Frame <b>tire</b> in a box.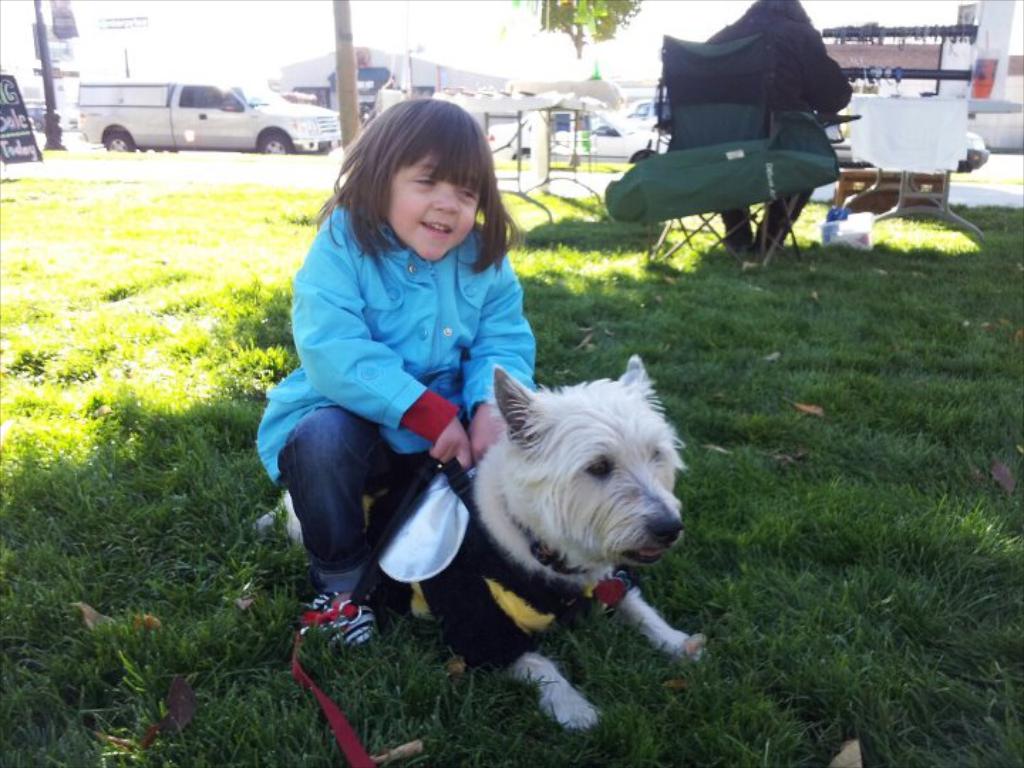
left=515, top=148, right=530, bottom=159.
